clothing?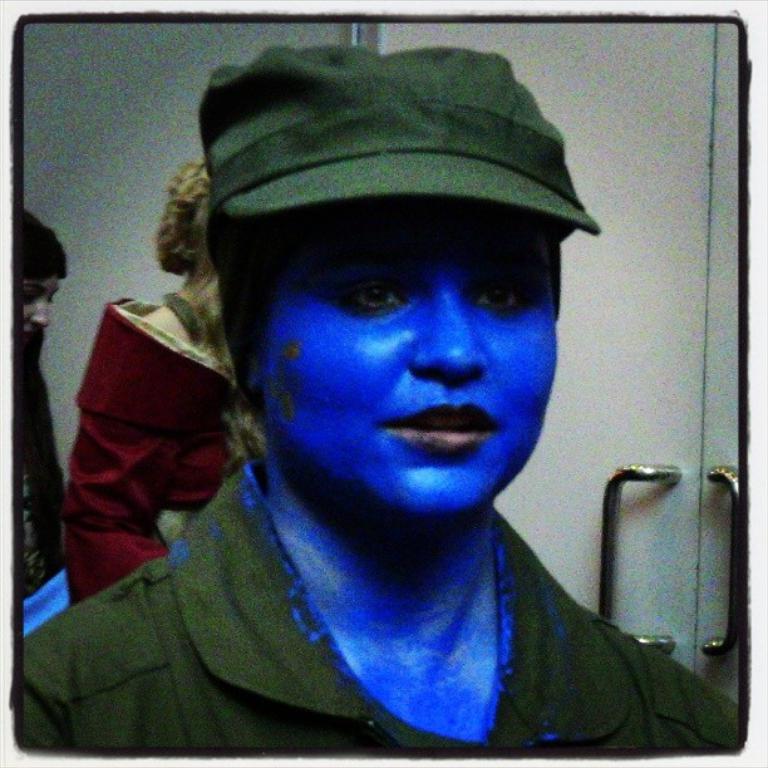
[59,299,248,611]
